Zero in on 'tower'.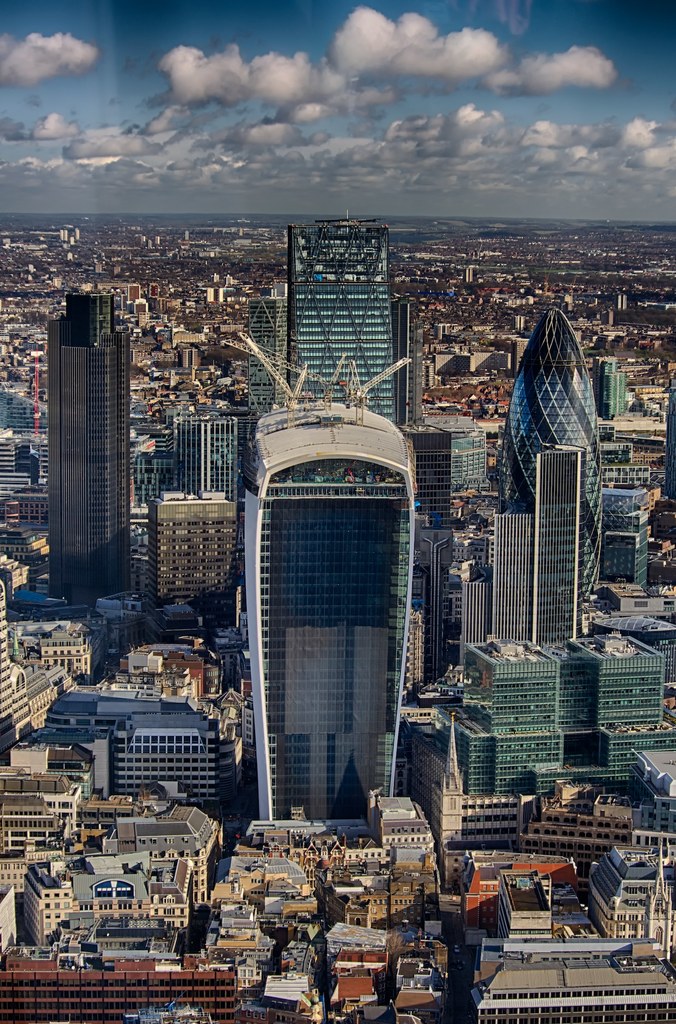
Zeroed in: x1=174 y1=414 x2=239 y2=505.
